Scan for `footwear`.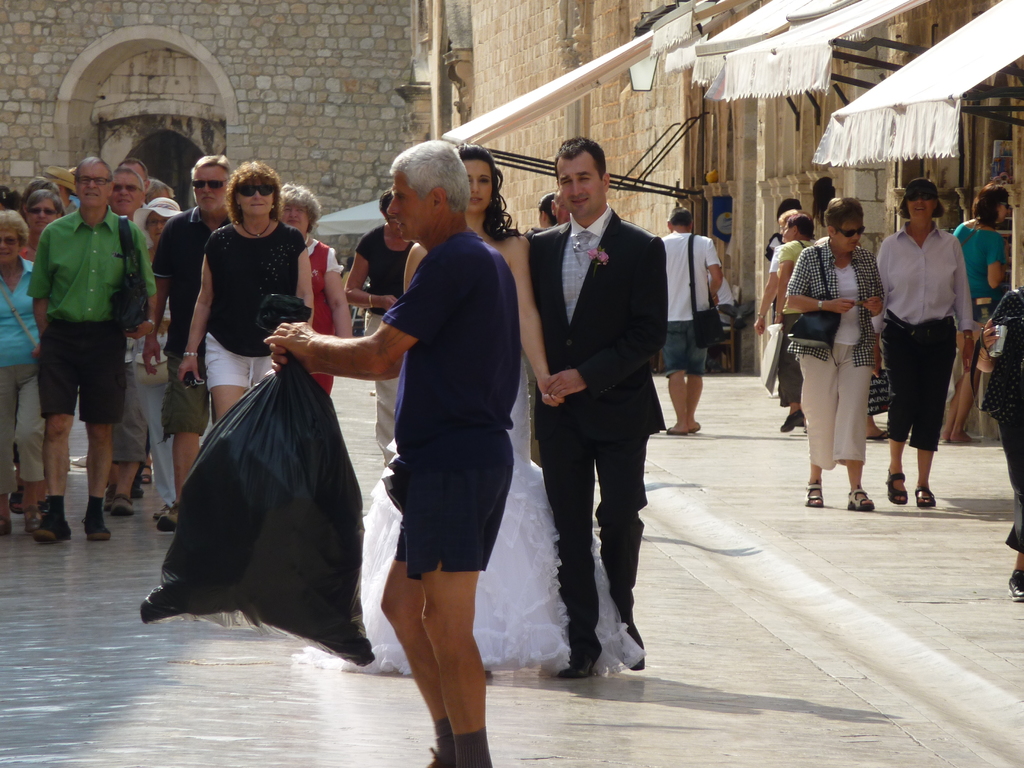
Scan result: box=[851, 486, 877, 509].
